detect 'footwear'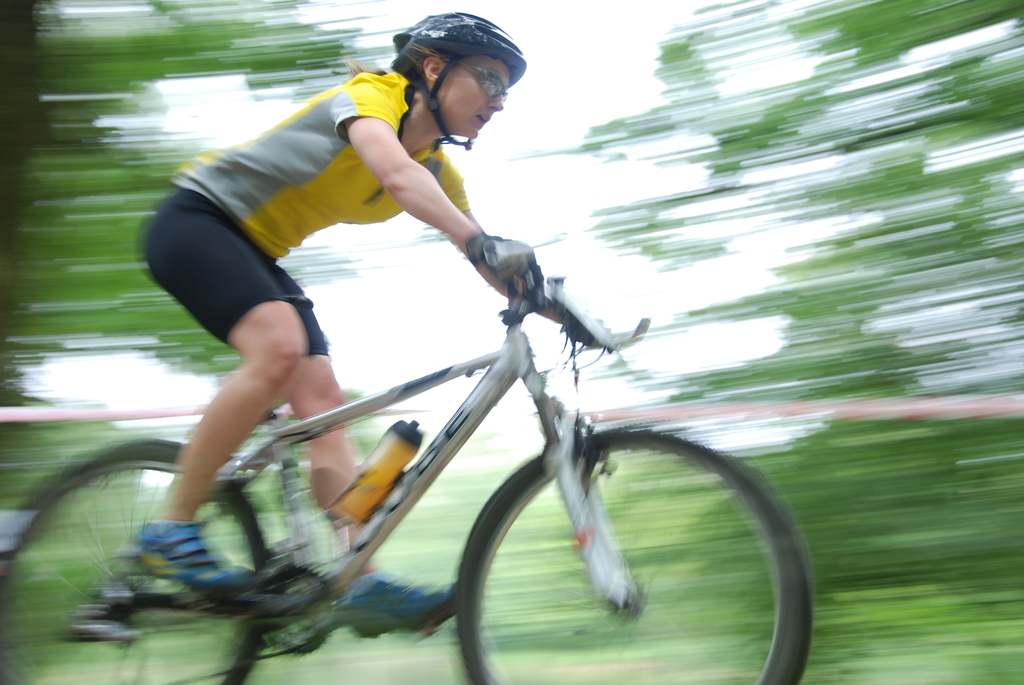
{"left": 349, "top": 578, "right": 461, "bottom": 641}
